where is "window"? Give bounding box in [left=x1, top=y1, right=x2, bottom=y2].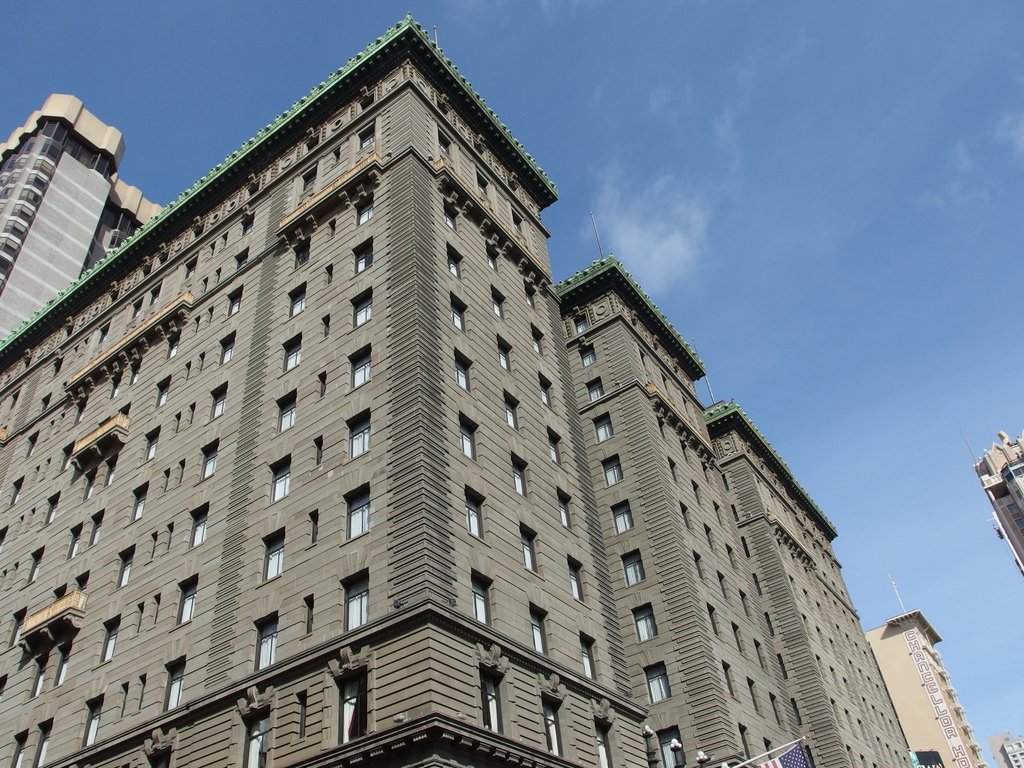
[left=74, top=404, right=87, bottom=425].
